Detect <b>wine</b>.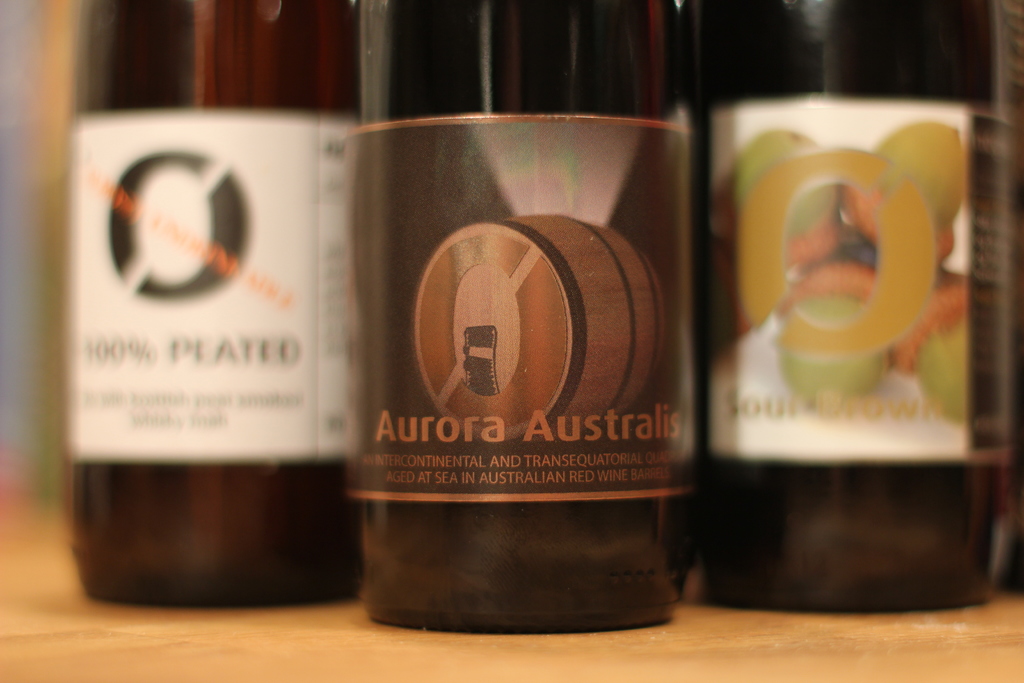
Detected at <region>698, 0, 1014, 623</region>.
